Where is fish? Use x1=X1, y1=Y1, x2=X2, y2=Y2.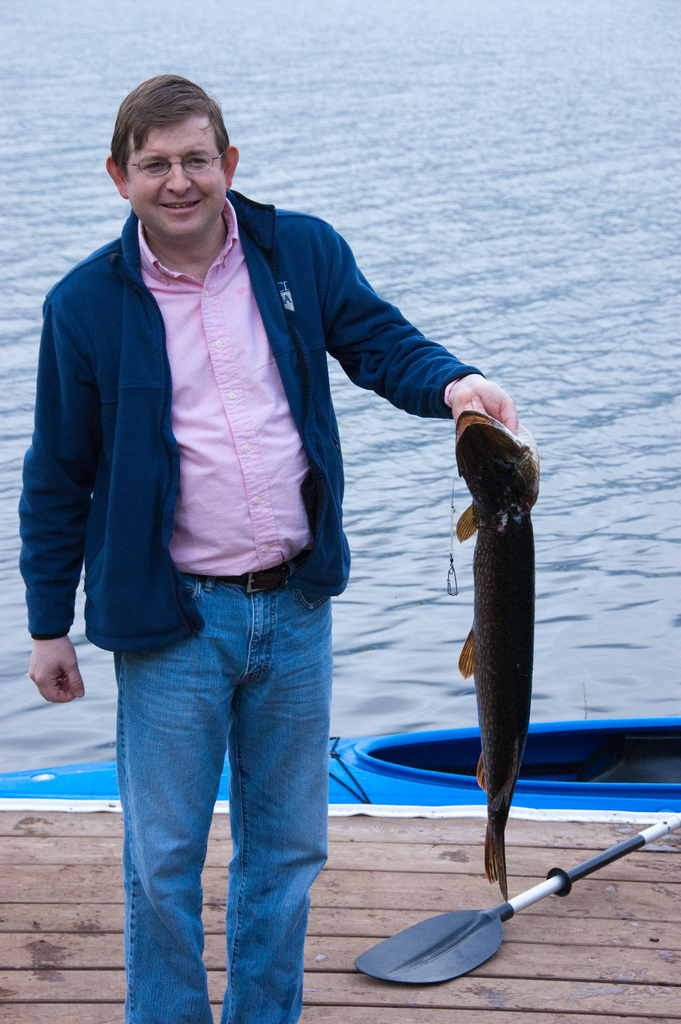
x1=433, y1=392, x2=562, y2=911.
